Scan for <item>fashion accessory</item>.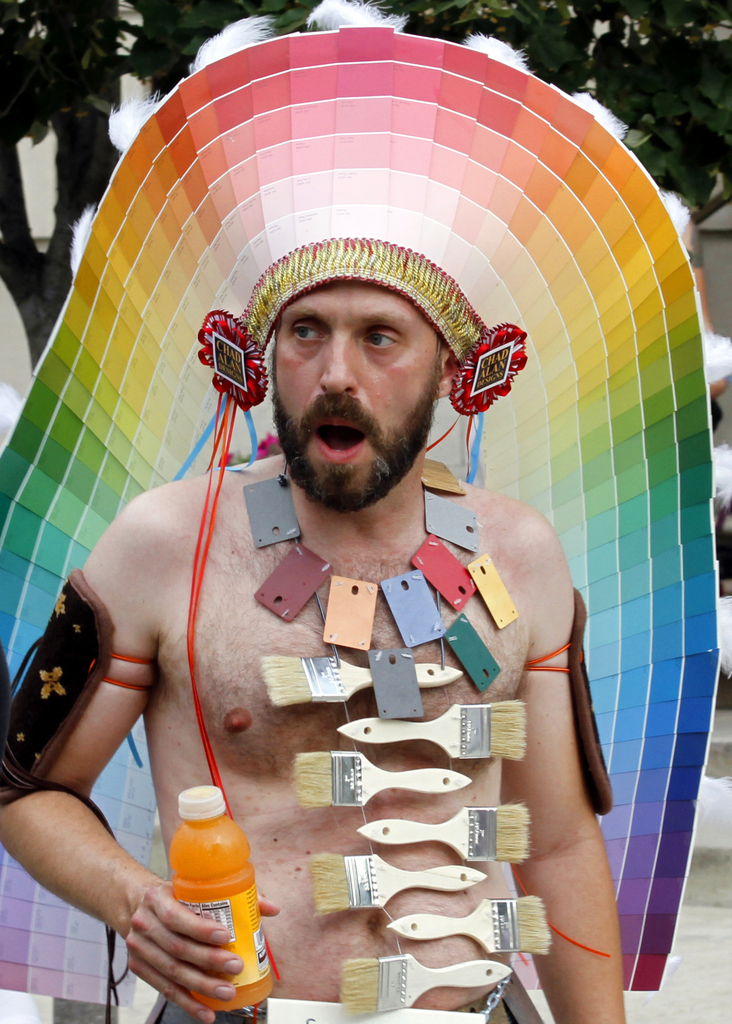
Scan result: Rect(0, 572, 158, 1023).
